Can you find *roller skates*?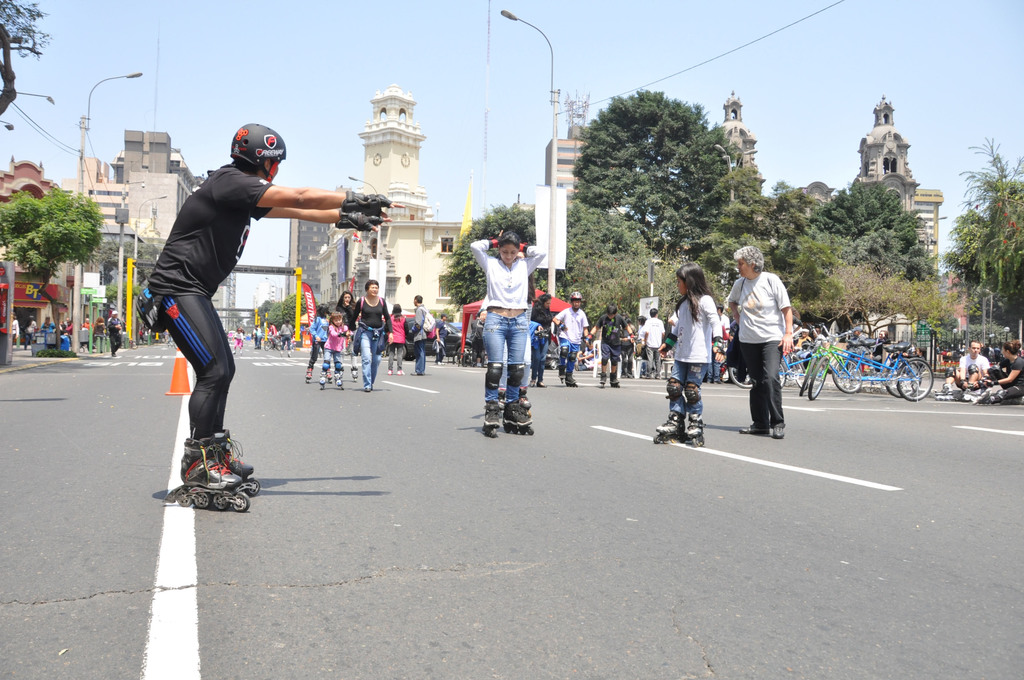
Yes, bounding box: l=213, t=430, r=260, b=498.
